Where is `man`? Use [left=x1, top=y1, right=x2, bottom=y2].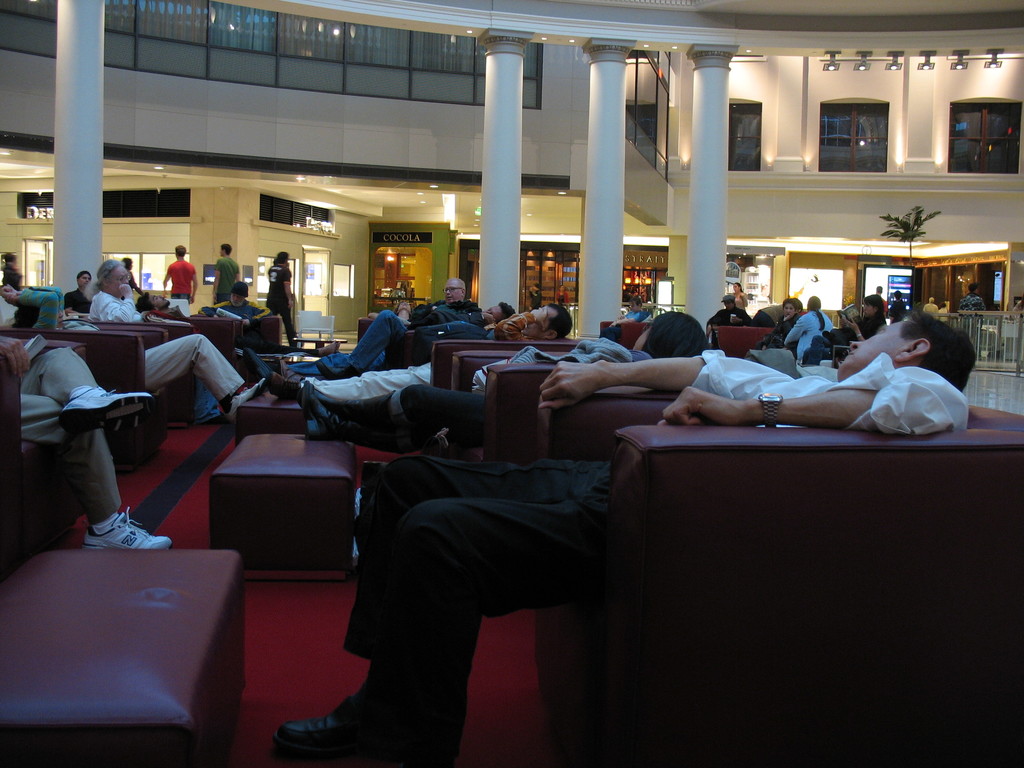
[left=266, top=314, right=979, bottom=767].
